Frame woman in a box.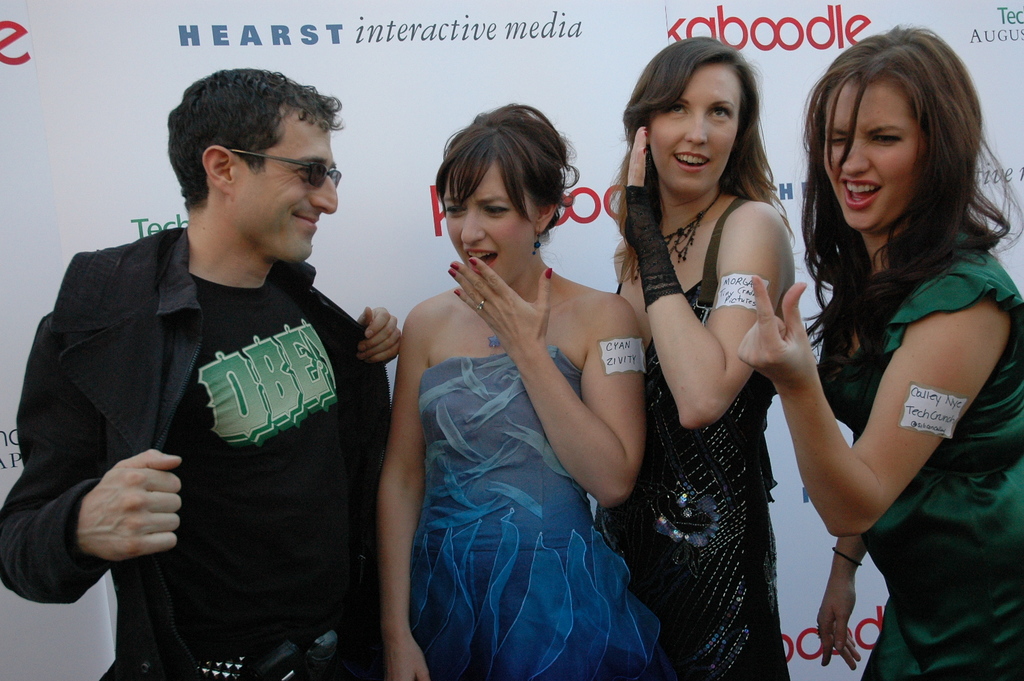
(left=602, top=39, right=801, bottom=680).
